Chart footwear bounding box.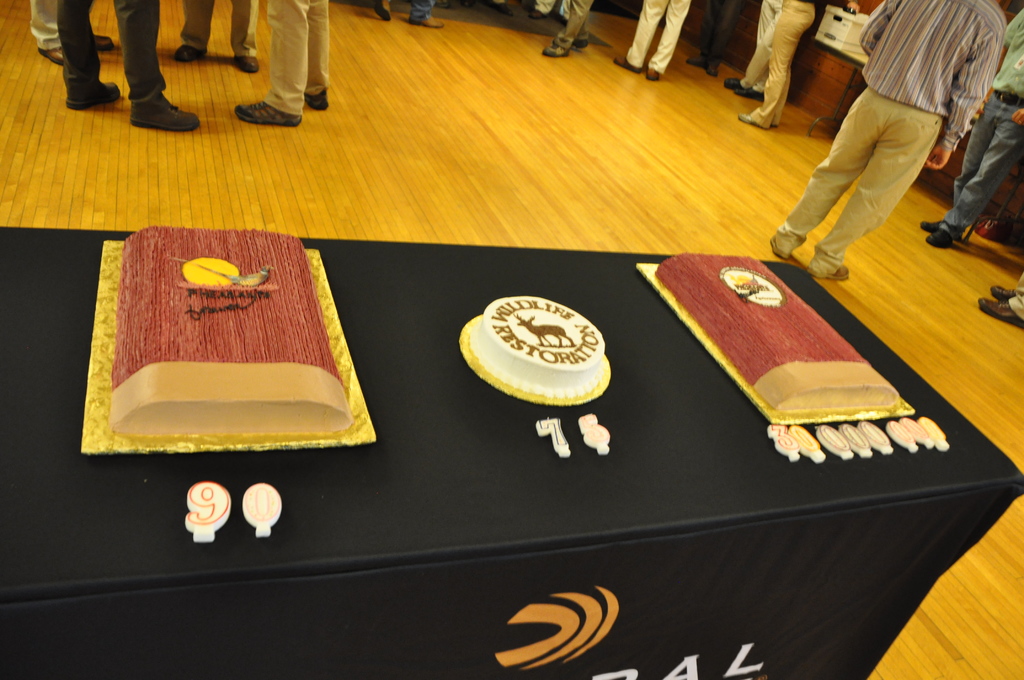
Charted: (129, 83, 198, 135).
